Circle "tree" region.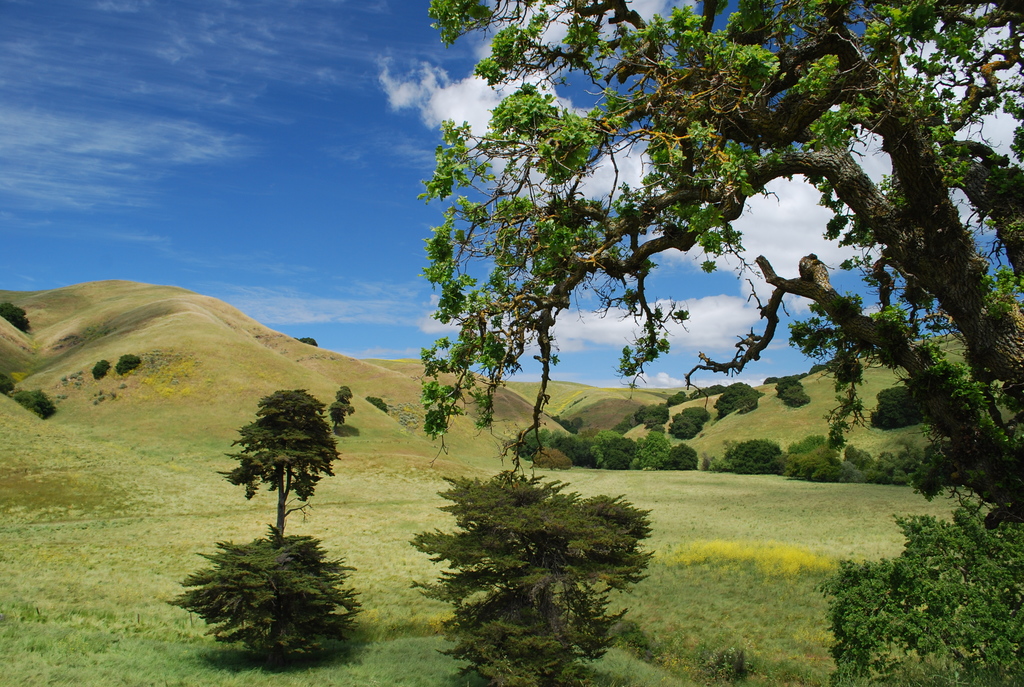
Region: {"x1": 413, "y1": 473, "x2": 650, "y2": 686}.
